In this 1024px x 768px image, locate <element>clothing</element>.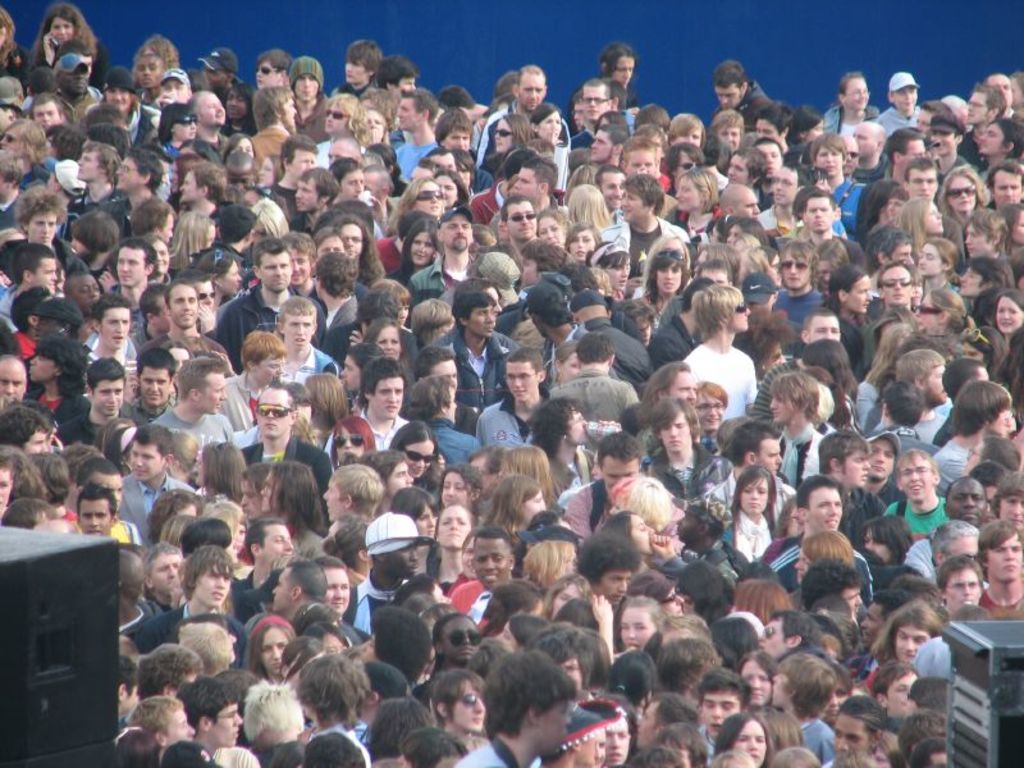
Bounding box: (left=474, top=104, right=515, bottom=168).
